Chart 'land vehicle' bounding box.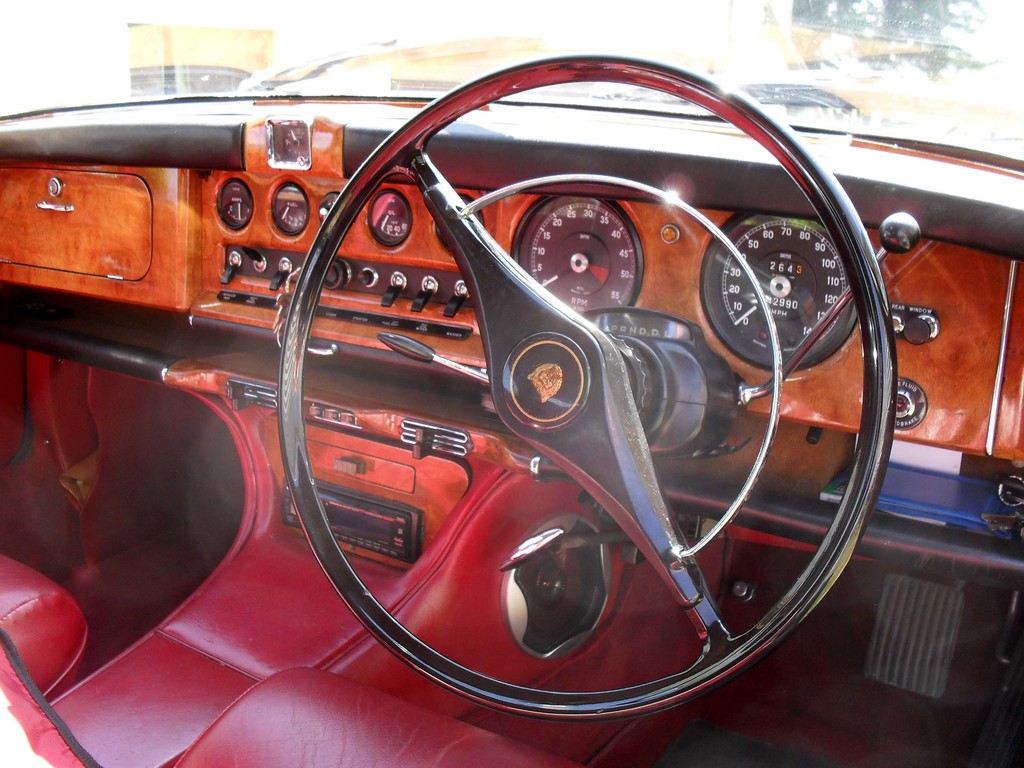
Charted: region(0, 0, 1023, 767).
